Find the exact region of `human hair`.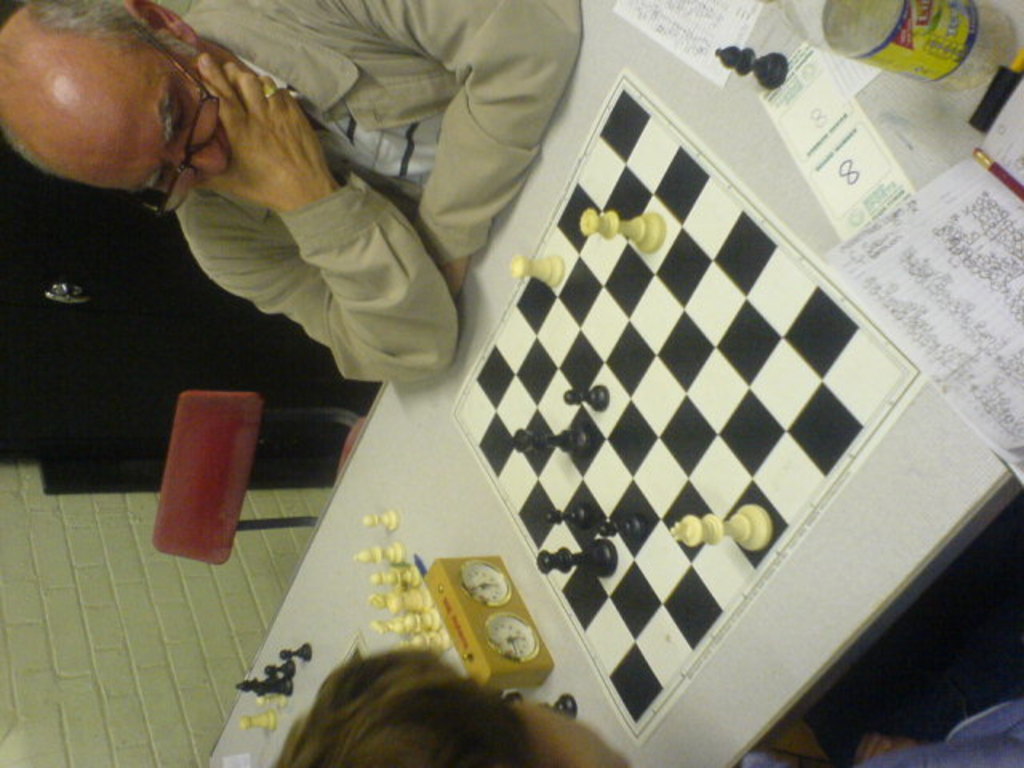
Exact region: [left=0, top=0, right=205, bottom=189].
